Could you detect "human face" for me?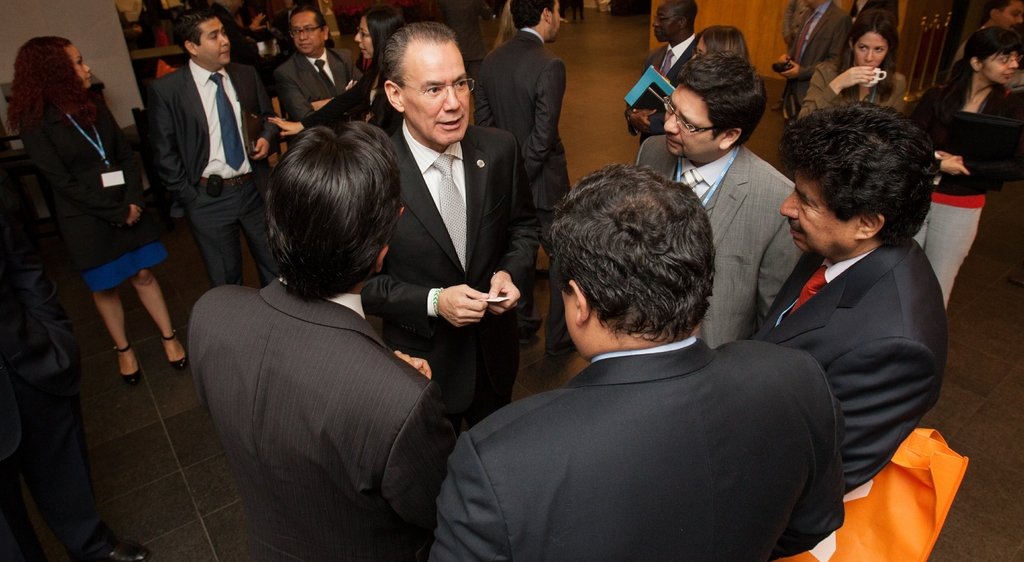
Detection result: [left=548, top=0, right=564, bottom=40].
